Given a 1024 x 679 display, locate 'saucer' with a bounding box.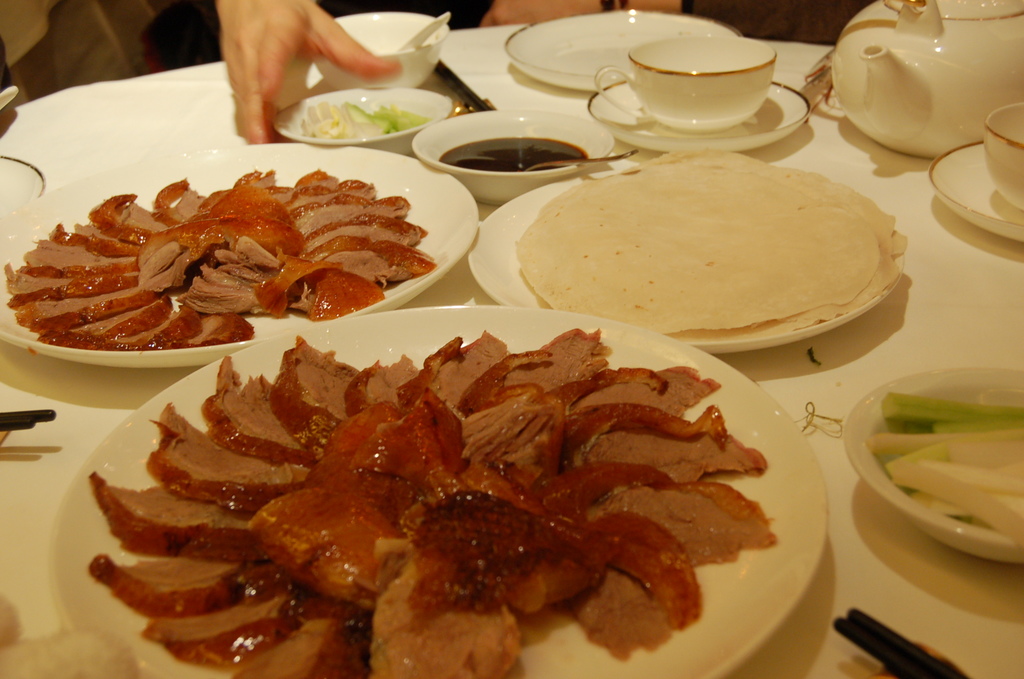
Located: region(924, 136, 1023, 239).
